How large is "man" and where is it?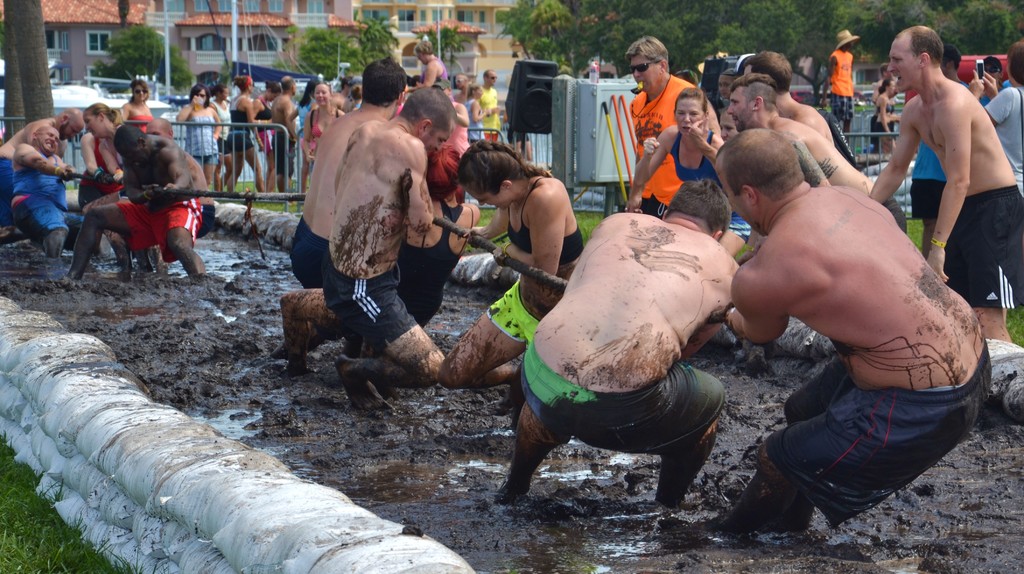
Bounding box: region(0, 104, 84, 249).
